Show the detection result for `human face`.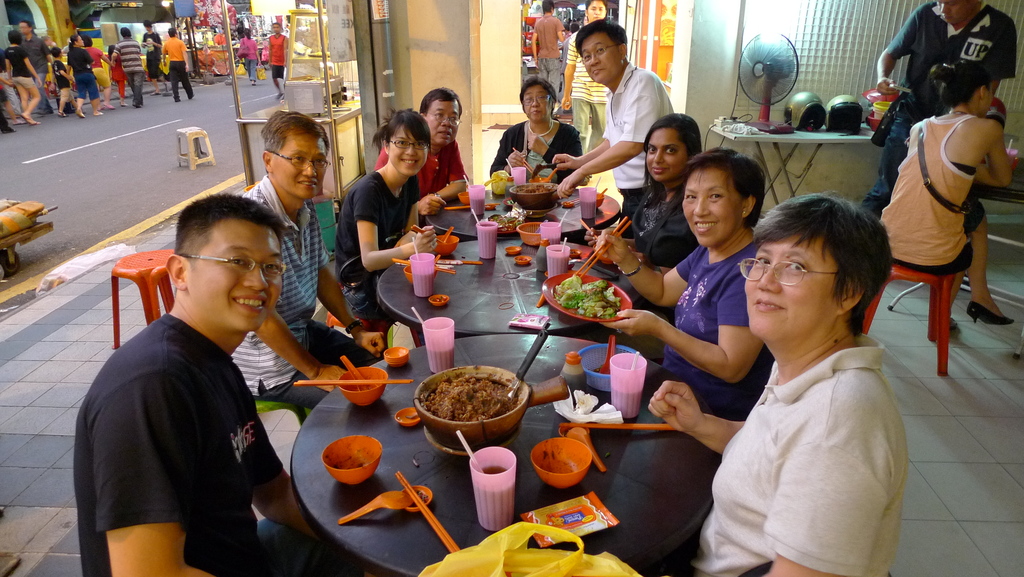
left=542, top=0, right=556, bottom=15.
